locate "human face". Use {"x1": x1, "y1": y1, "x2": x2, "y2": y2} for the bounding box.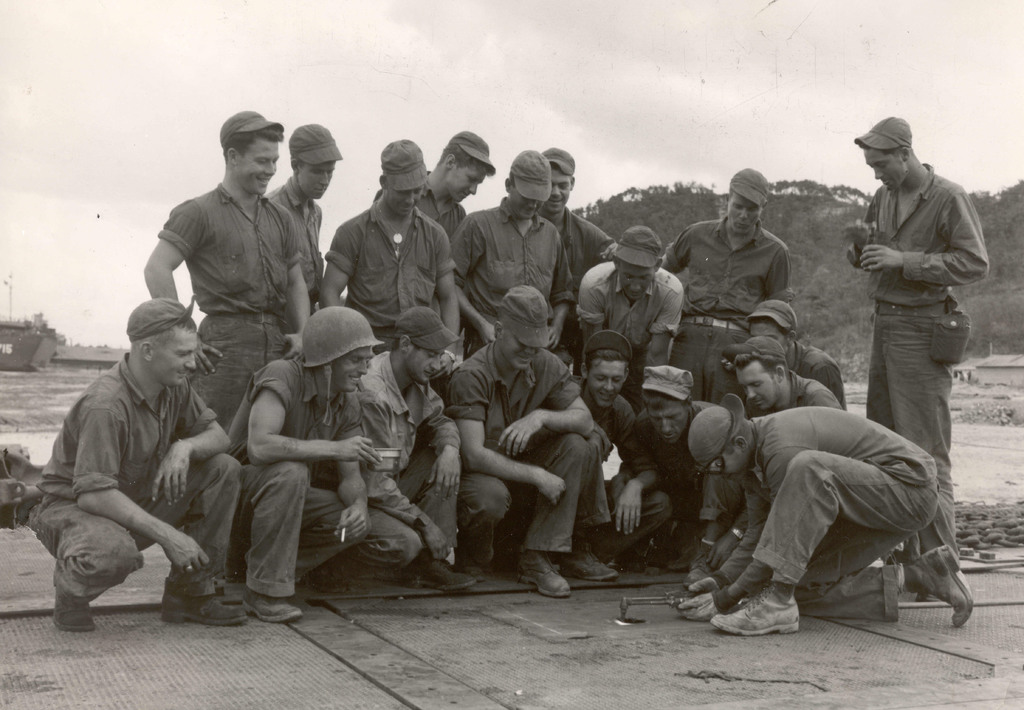
{"x1": 236, "y1": 143, "x2": 278, "y2": 195}.
